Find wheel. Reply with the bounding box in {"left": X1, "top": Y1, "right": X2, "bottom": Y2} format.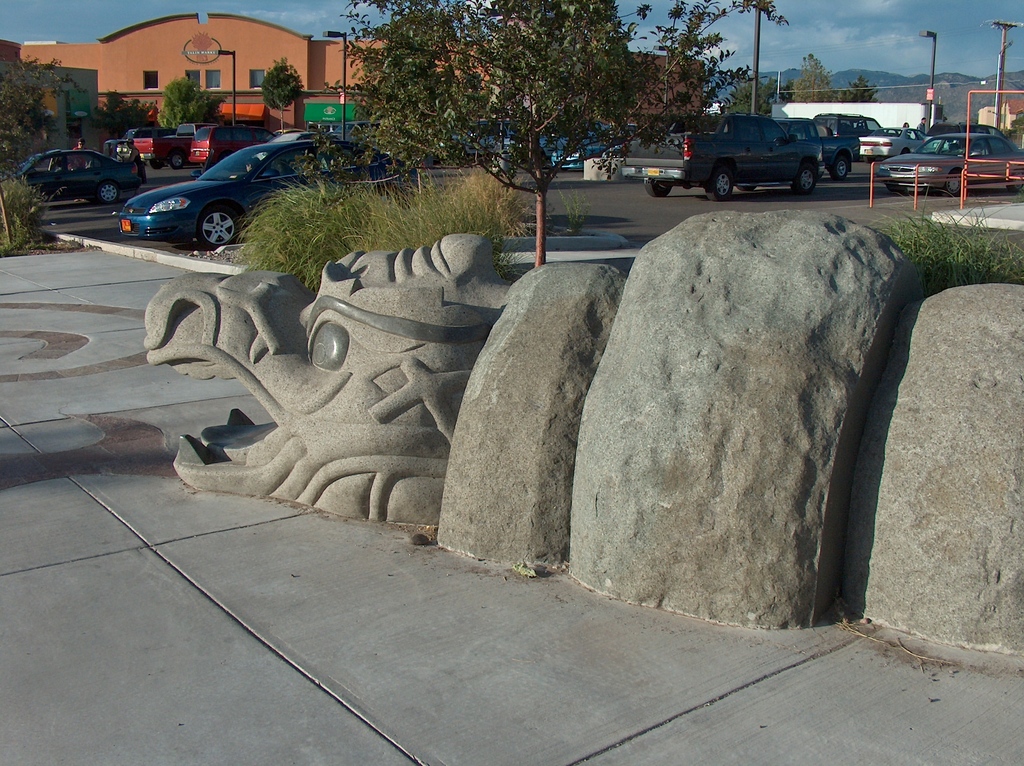
{"left": 198, "top": 205, "right": 242, "bottom": 248}.
